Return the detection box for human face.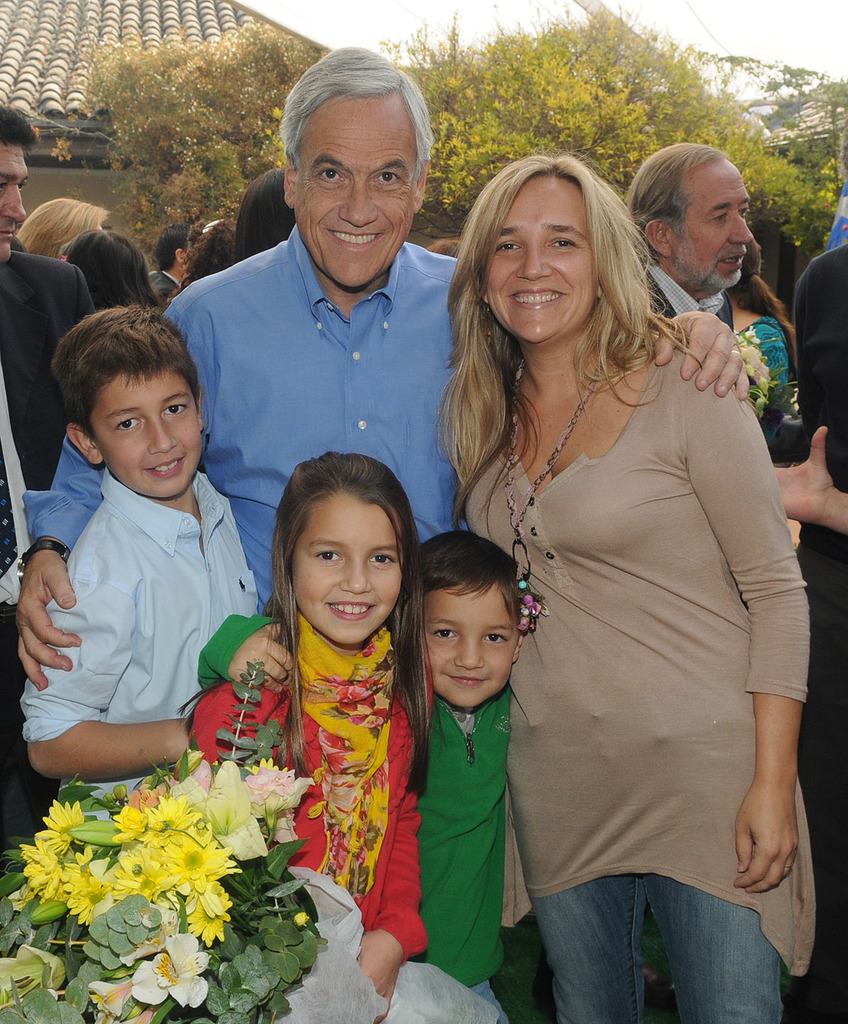
[x1=485, y1=178, x2=595, y2=346].
